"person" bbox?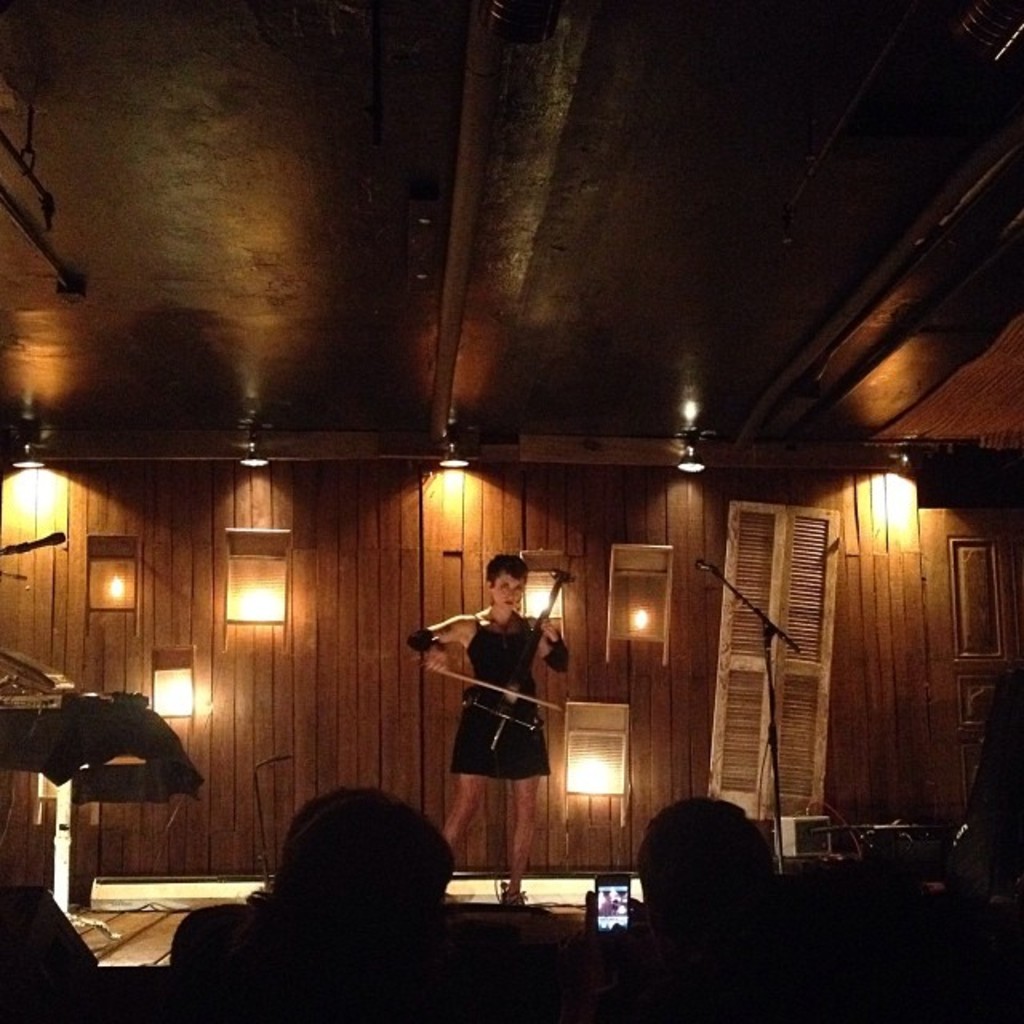
locate(426, 555, 566, 859)
